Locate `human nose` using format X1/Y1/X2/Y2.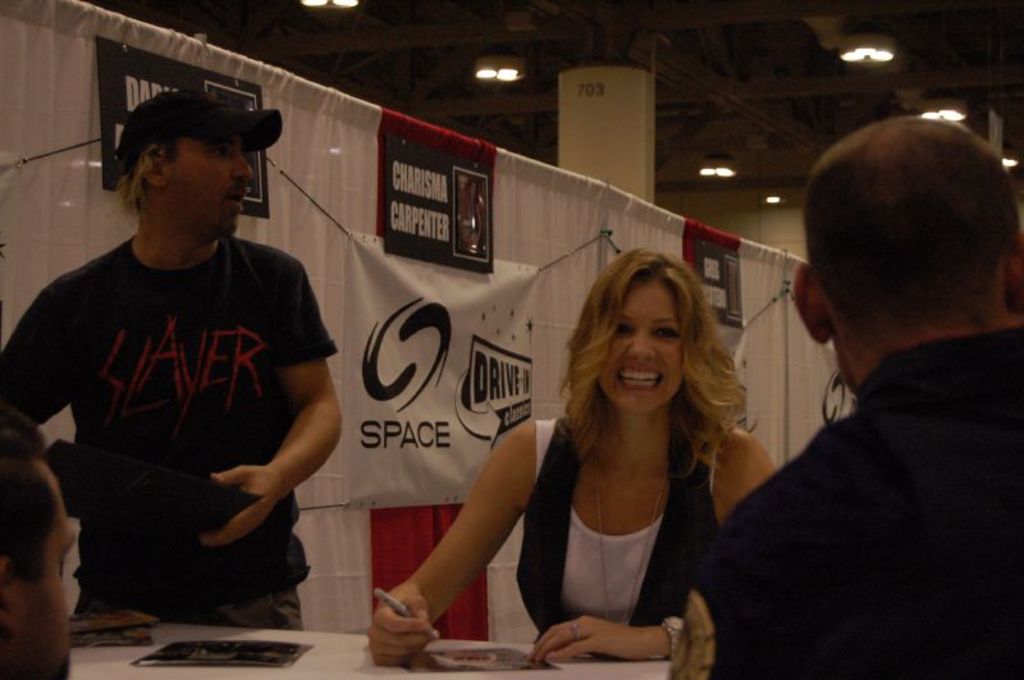
232/147/253/182.
